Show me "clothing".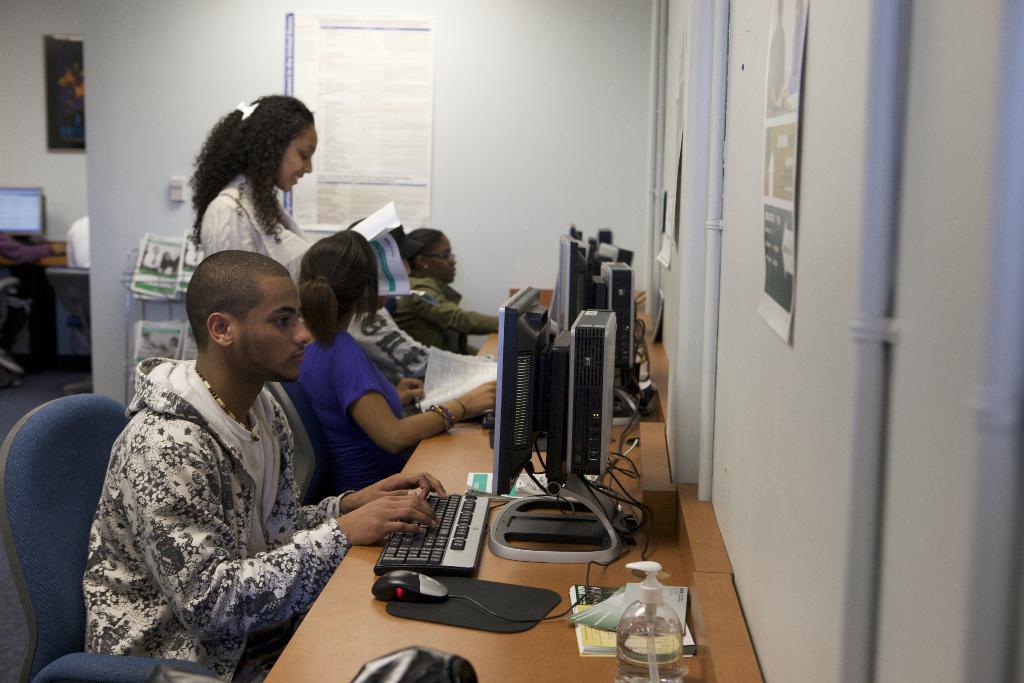
"clothing" is here: select_region(281, 330, 404, 477).
